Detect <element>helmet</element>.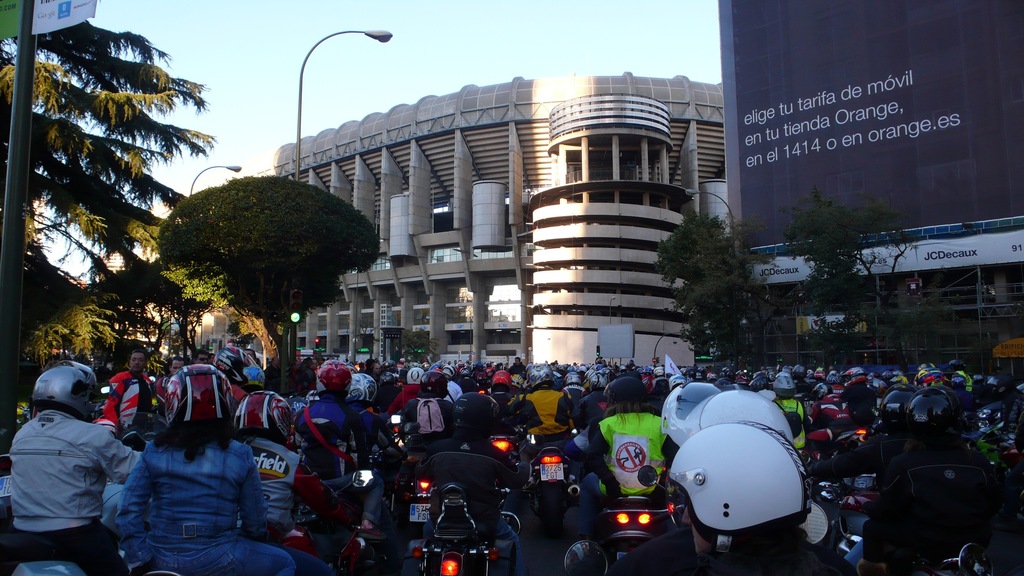
Detected at l=809, t=397, r=850, b=422.
